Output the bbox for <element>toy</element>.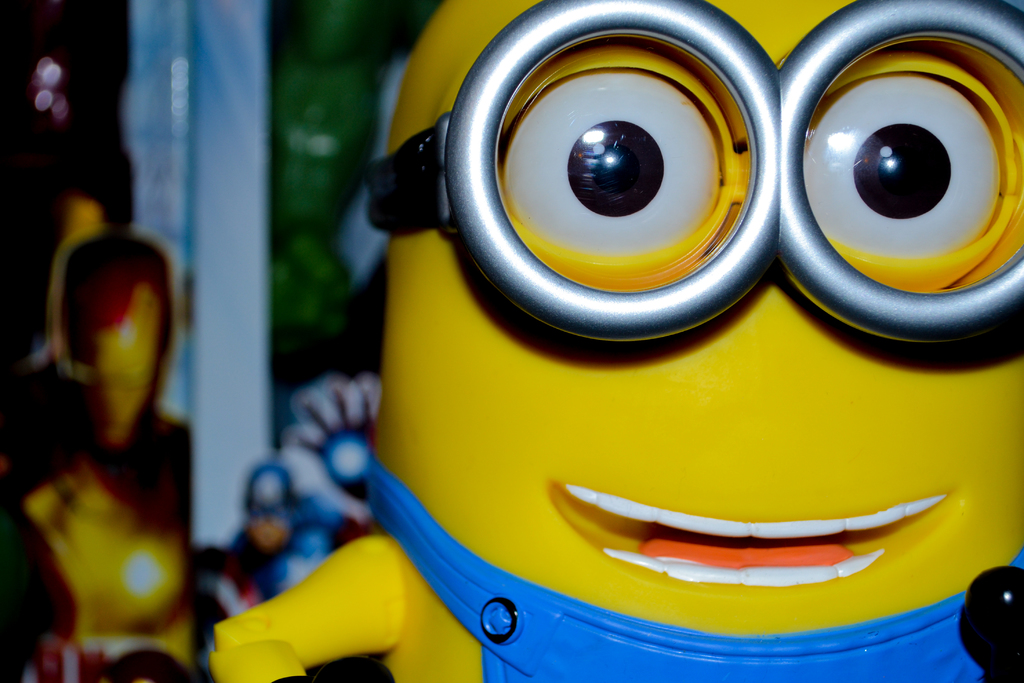
<box>204,0,1023,682</box>.
